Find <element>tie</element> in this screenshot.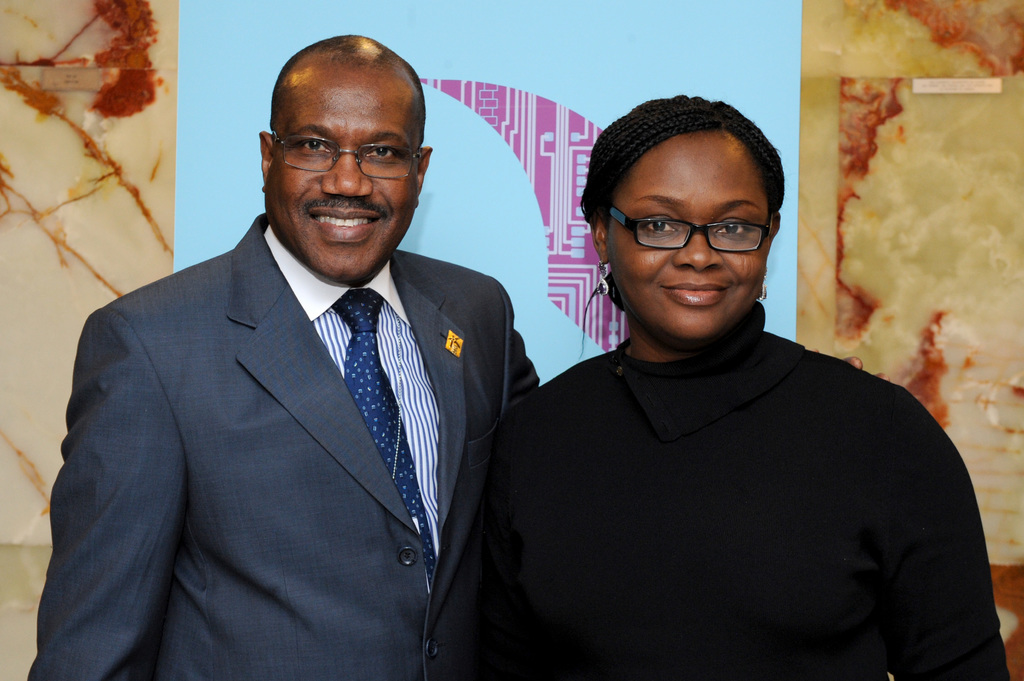
The bounding box for <element>tie</element> is 327:284:446:595.
